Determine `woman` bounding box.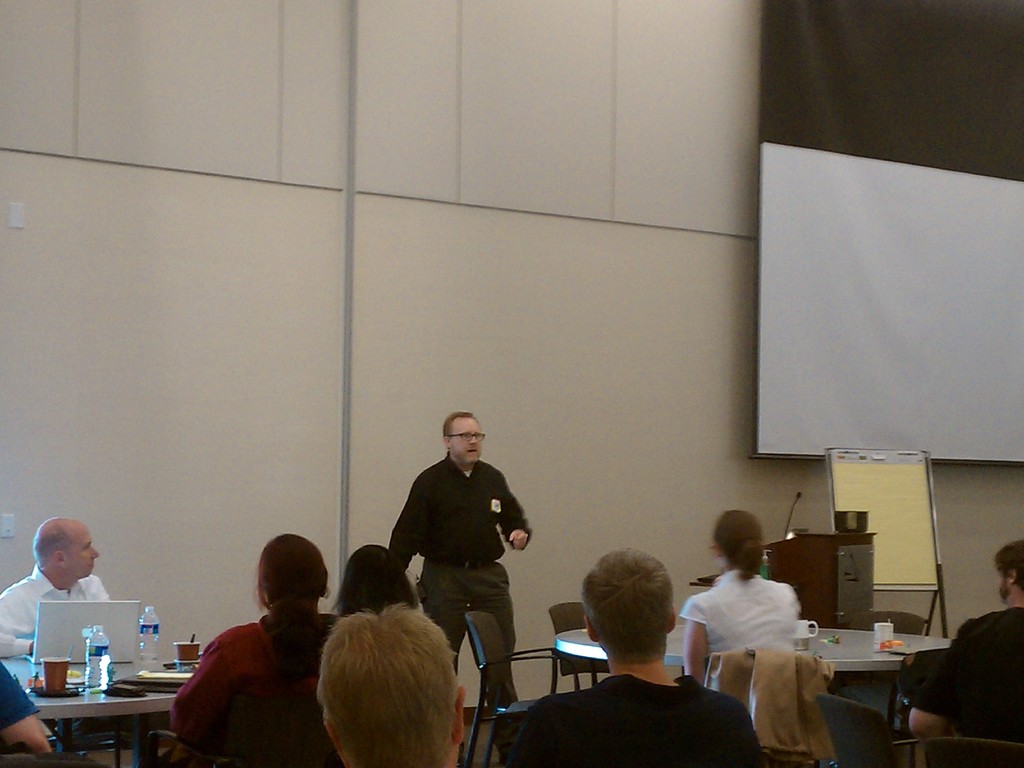
Determined: 332 543 420 611.
